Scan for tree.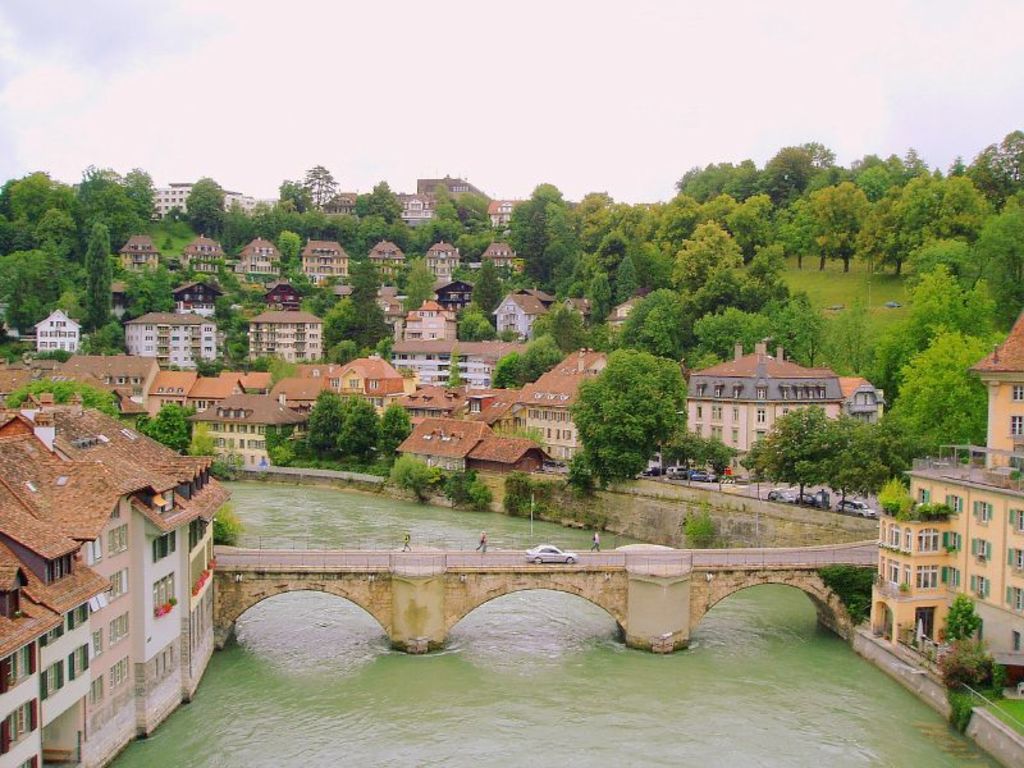
Scan result: 932:127:1023:197.
